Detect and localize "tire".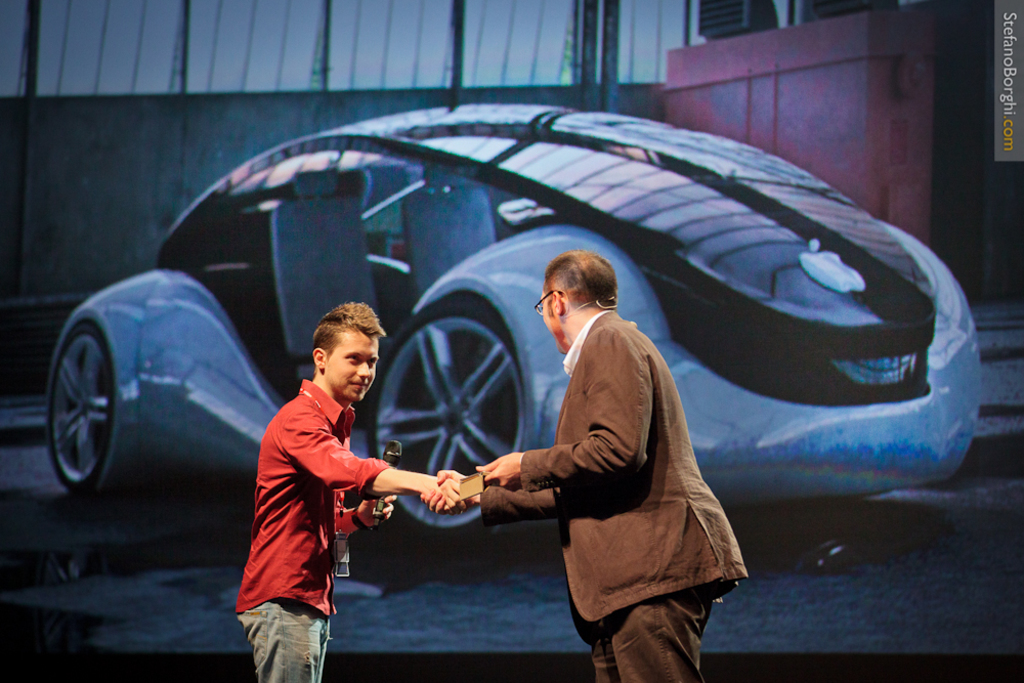
Localized at crop(43, 321, 111, 498).
